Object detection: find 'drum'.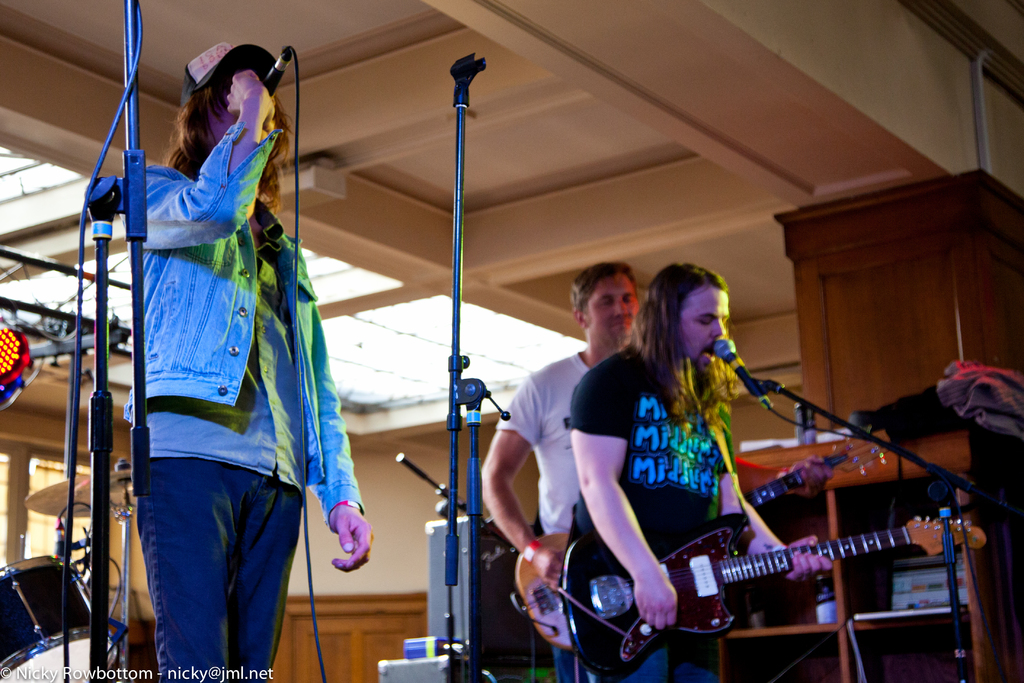
(x1=0, y1=554, x2=123, y2=682).
